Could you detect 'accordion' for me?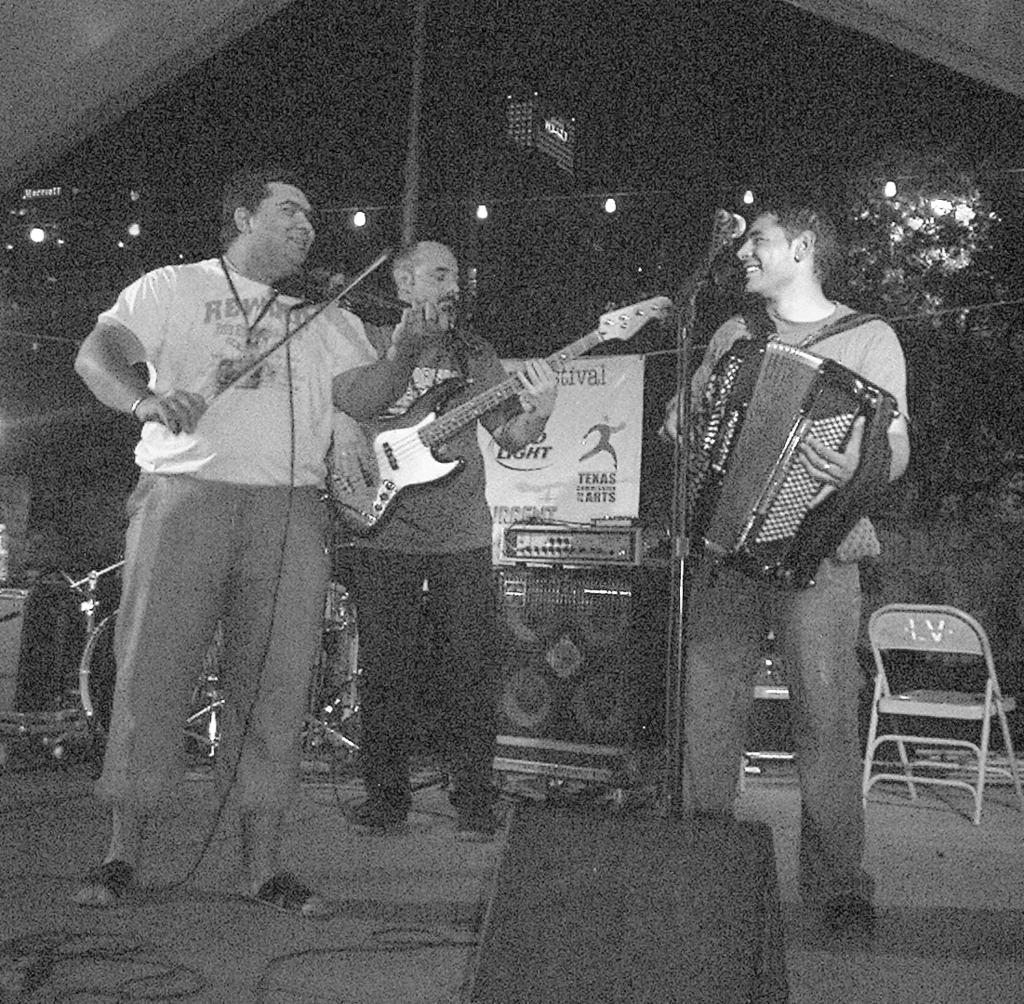
Detection result: <region>656, 308, 902, 582</region>.
